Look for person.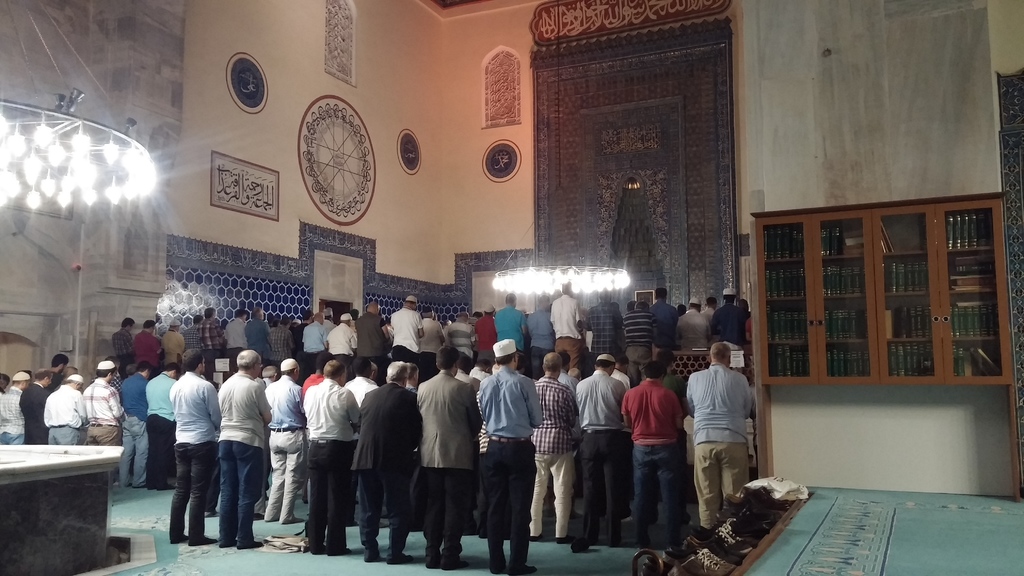
Found: l=583, t=282, r=630, b=362.
